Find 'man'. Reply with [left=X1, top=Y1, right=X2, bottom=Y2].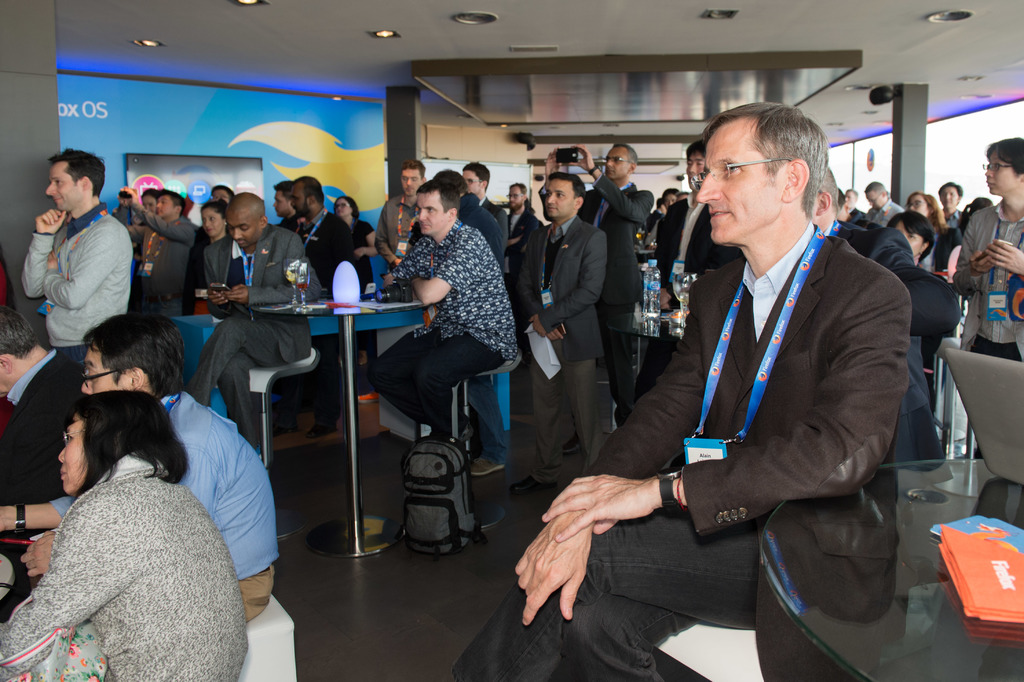
[left=0, top=314, right=278, bottom=620].
